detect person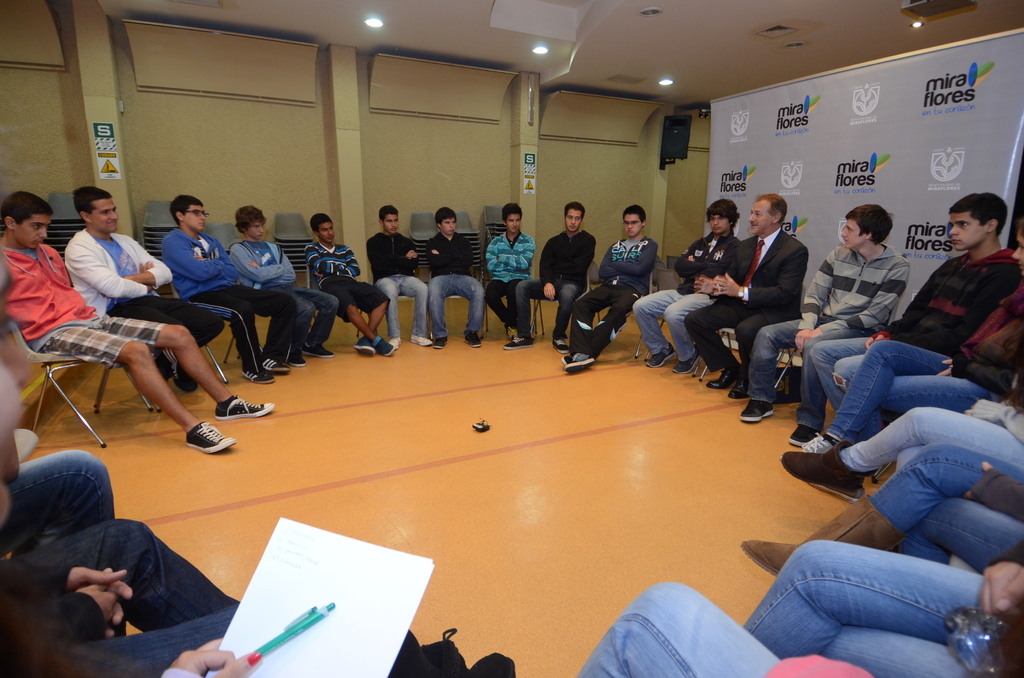
806:192:1023:417
